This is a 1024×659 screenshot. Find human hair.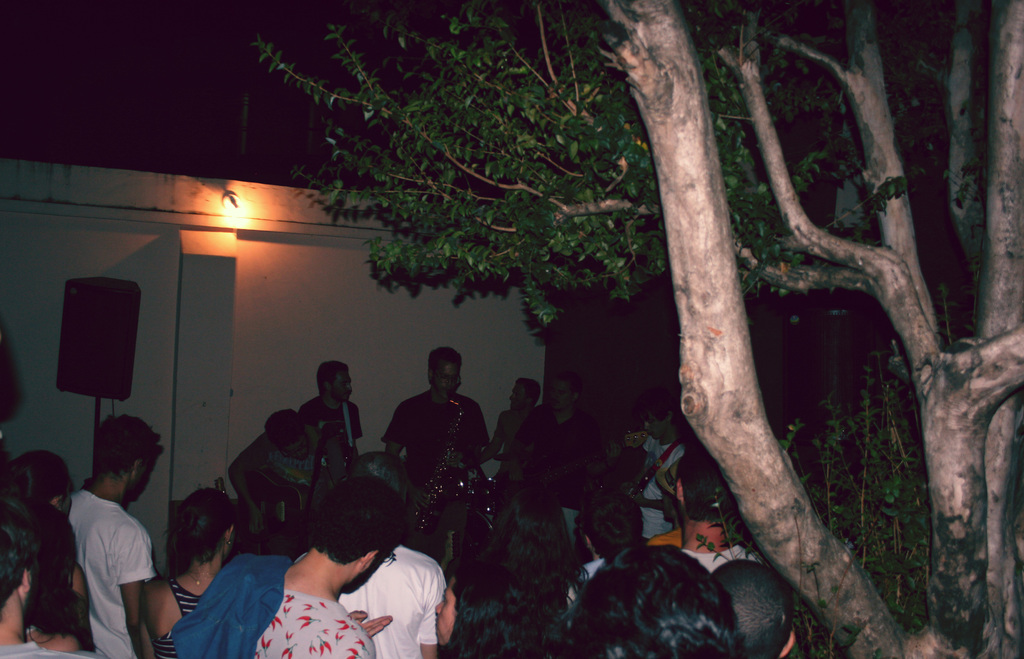
Bounding box: 9/503/86/639.
